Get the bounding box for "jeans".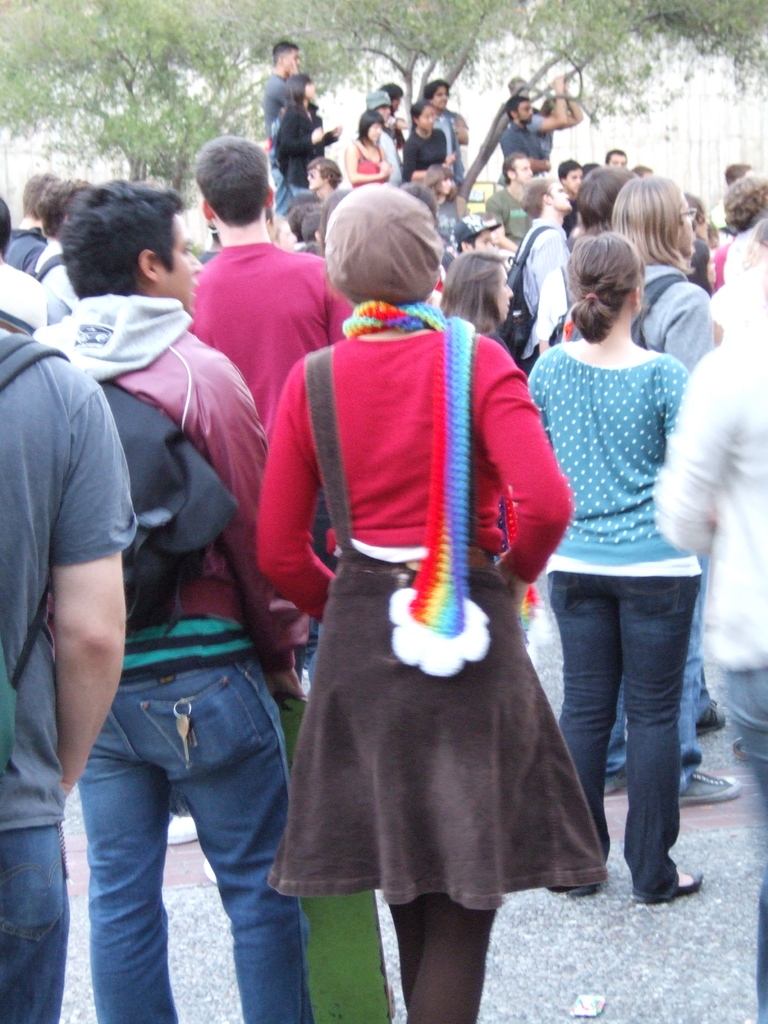
region(0, 826, 67, 1023).
